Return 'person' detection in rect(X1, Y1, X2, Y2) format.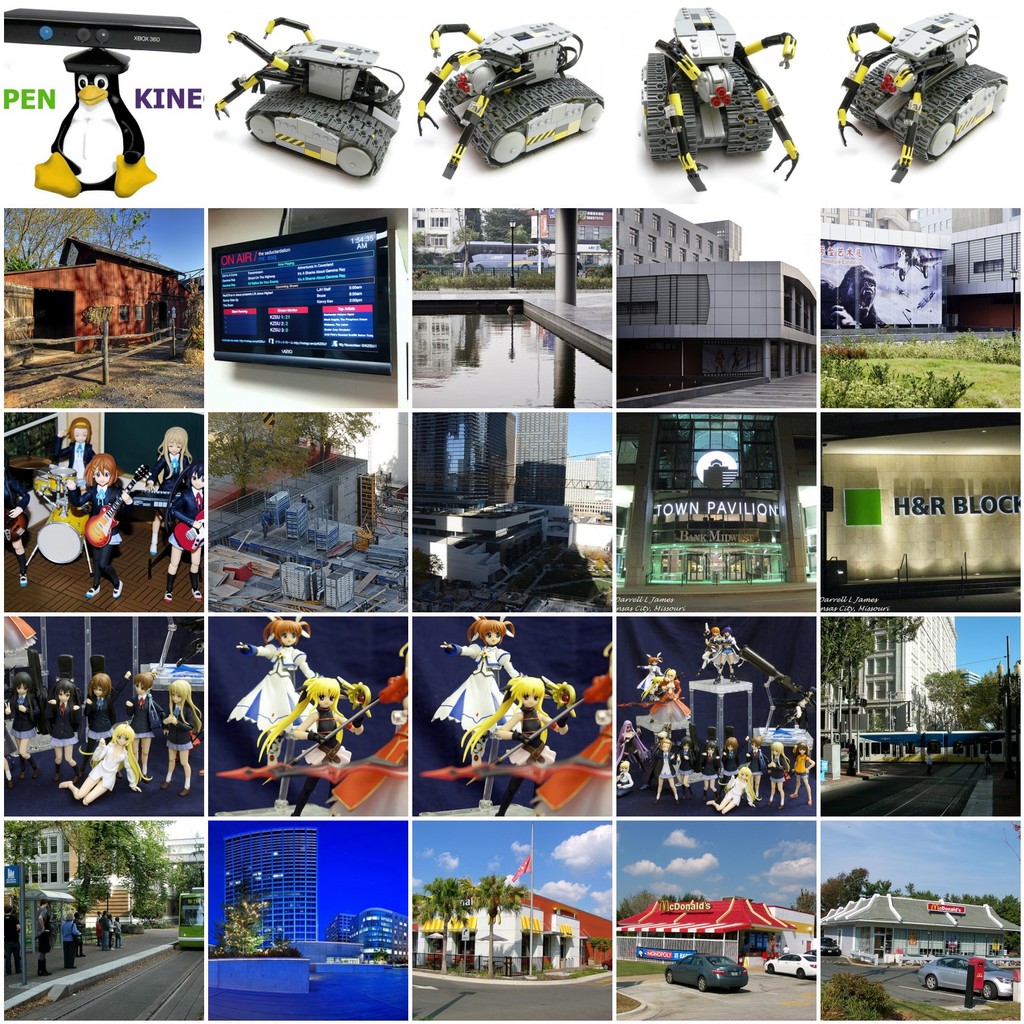
rect(78, 452, 126, 600).
